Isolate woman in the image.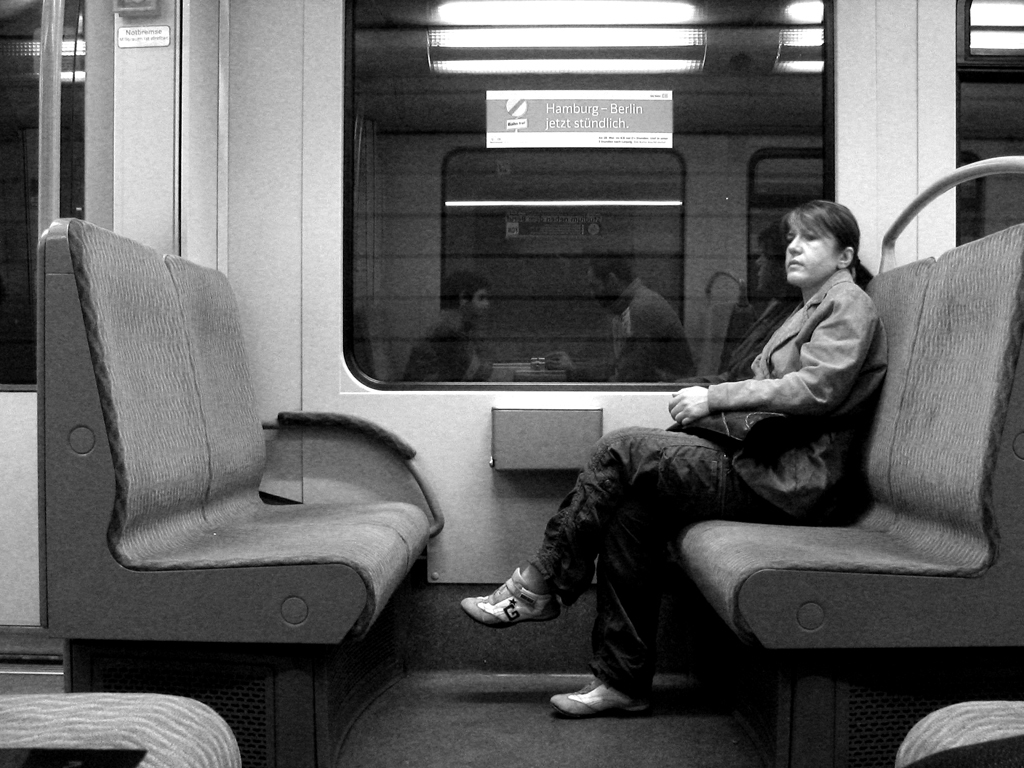
Isolated region: {"left": 439, "top": 157, "right": 882, "bottom": 734}.
